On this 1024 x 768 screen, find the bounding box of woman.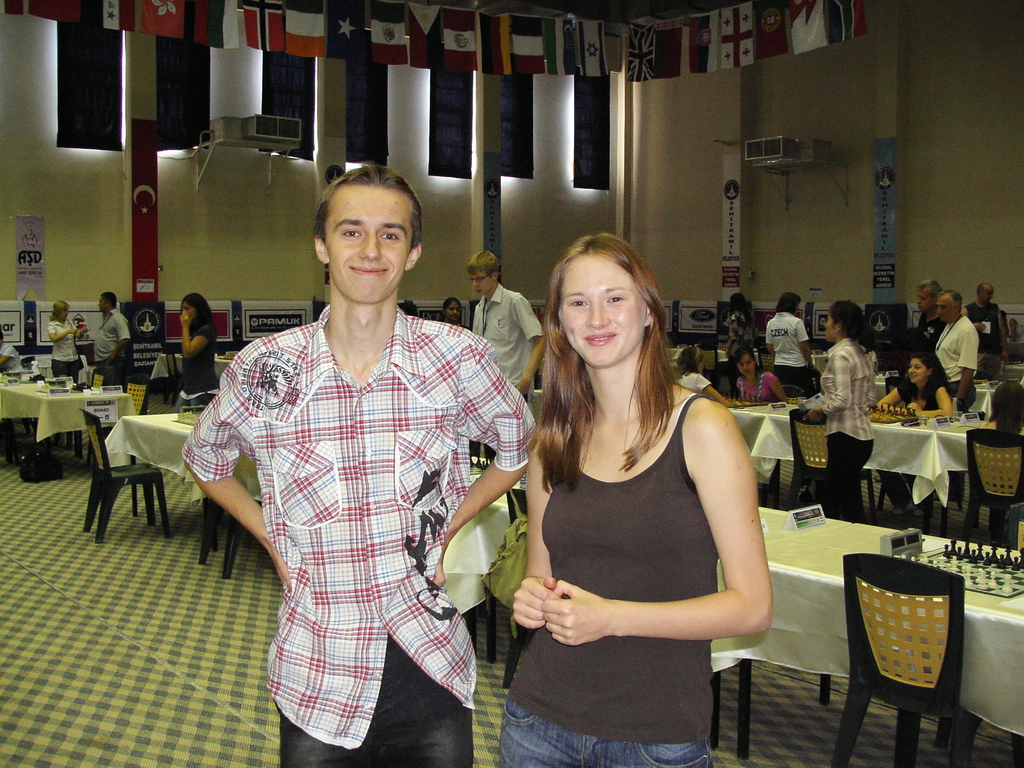
Bounding box: 516:217:776:767.
